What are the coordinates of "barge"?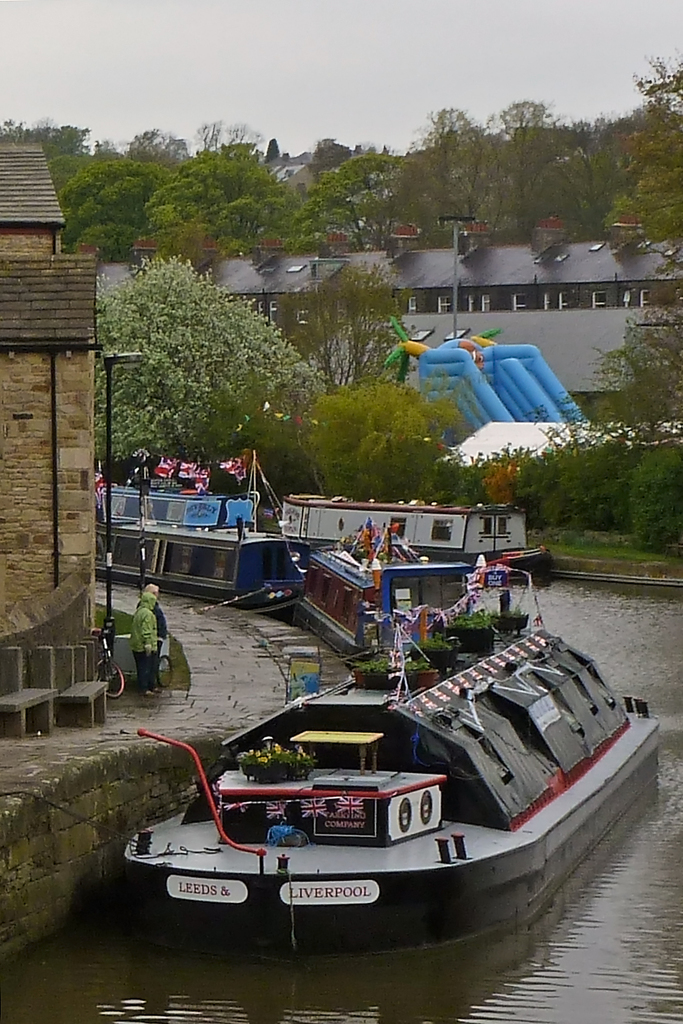
l=93, t=484, r=311, b=616.
